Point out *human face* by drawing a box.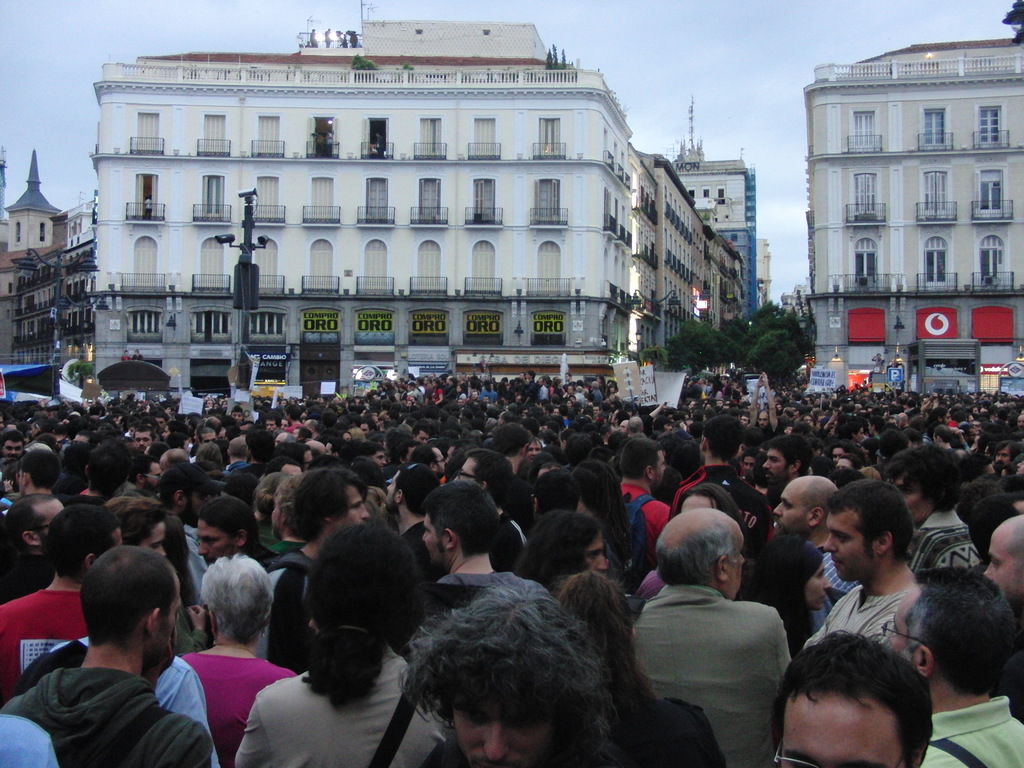
<bbox>781, 693, 911, 767</bbox>.
